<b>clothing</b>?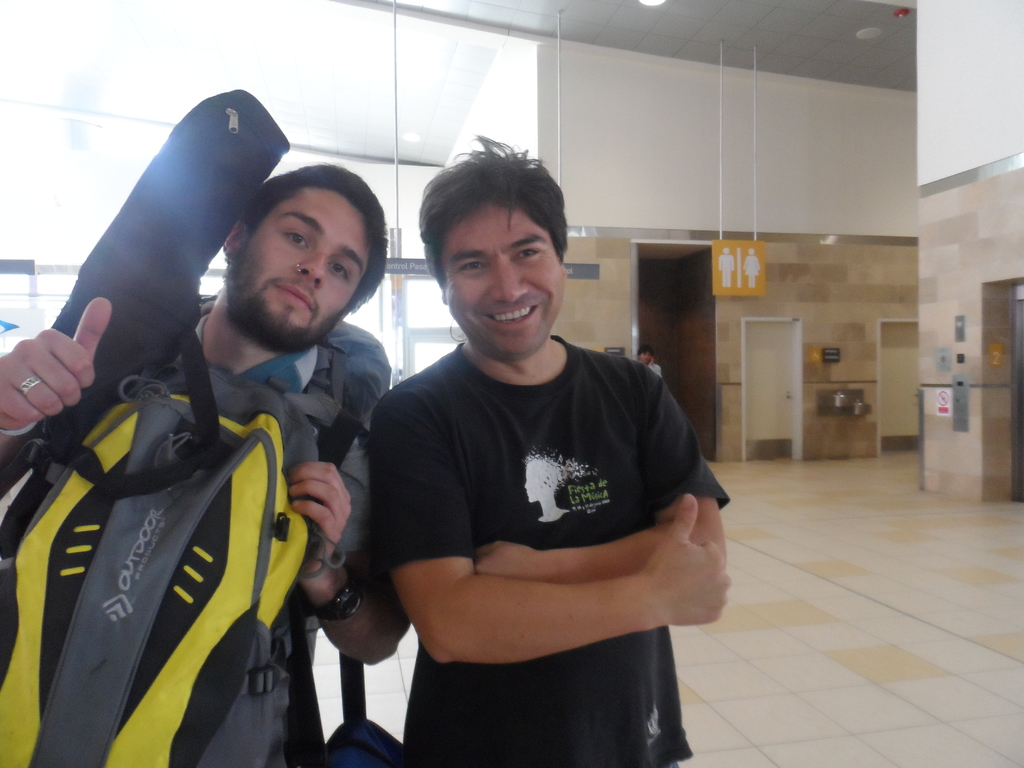
(0,286,387,767)
